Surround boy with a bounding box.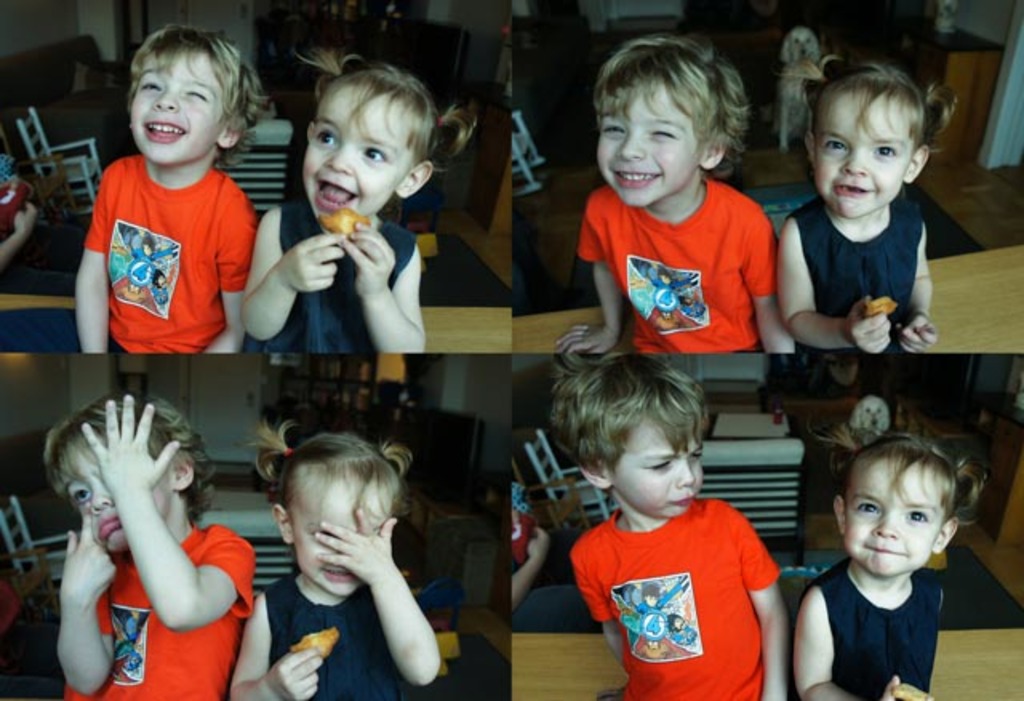
{"left": 778, "top": 426, "right": 976, "bottom": 693}.
